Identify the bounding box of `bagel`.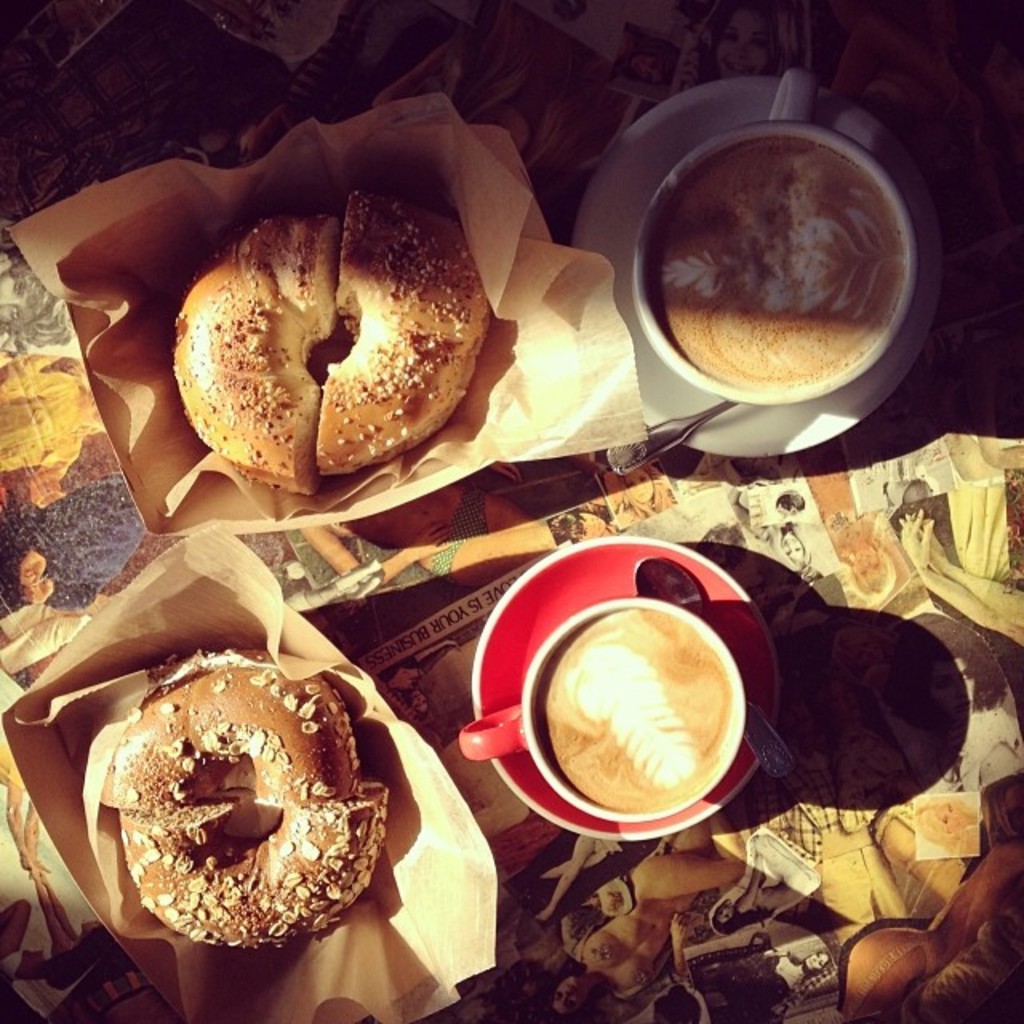
x1=99, y1=659, x2=395, y2=952.
